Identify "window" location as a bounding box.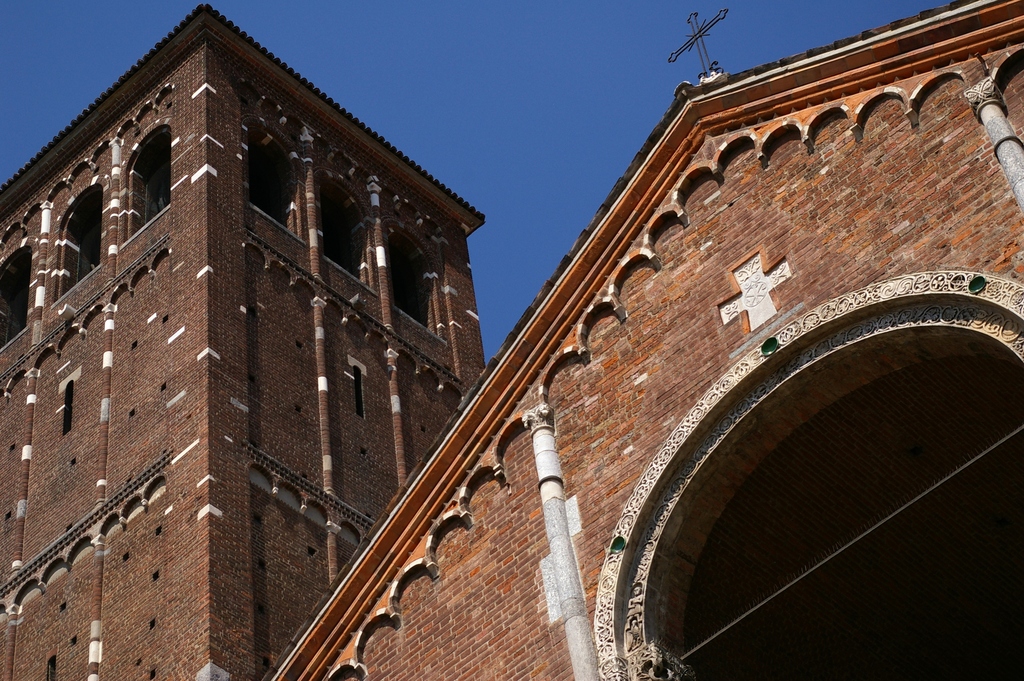
[0,240,36,350].
